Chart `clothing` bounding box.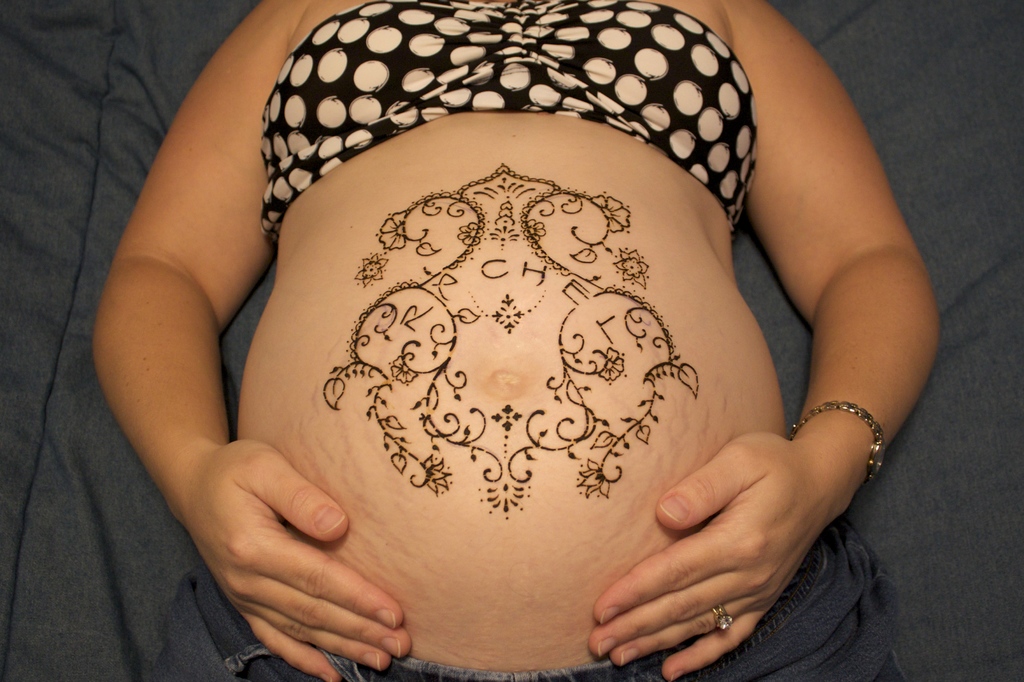
Charted: box(154, 558, 893, 681).
